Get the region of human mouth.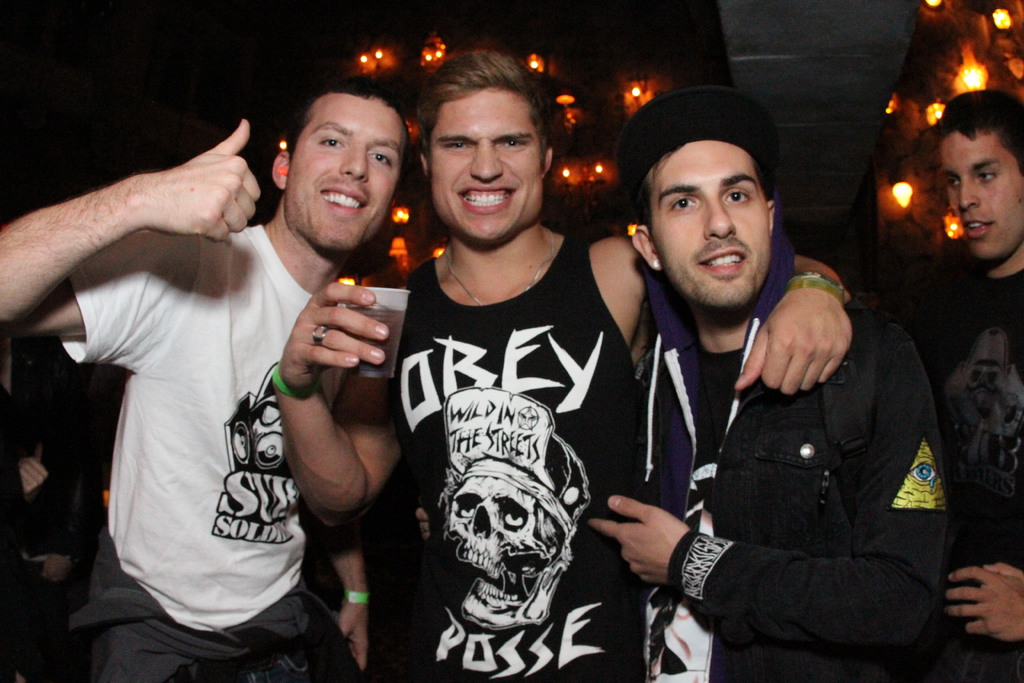
<region>698, 243, 753, 278</region>.
